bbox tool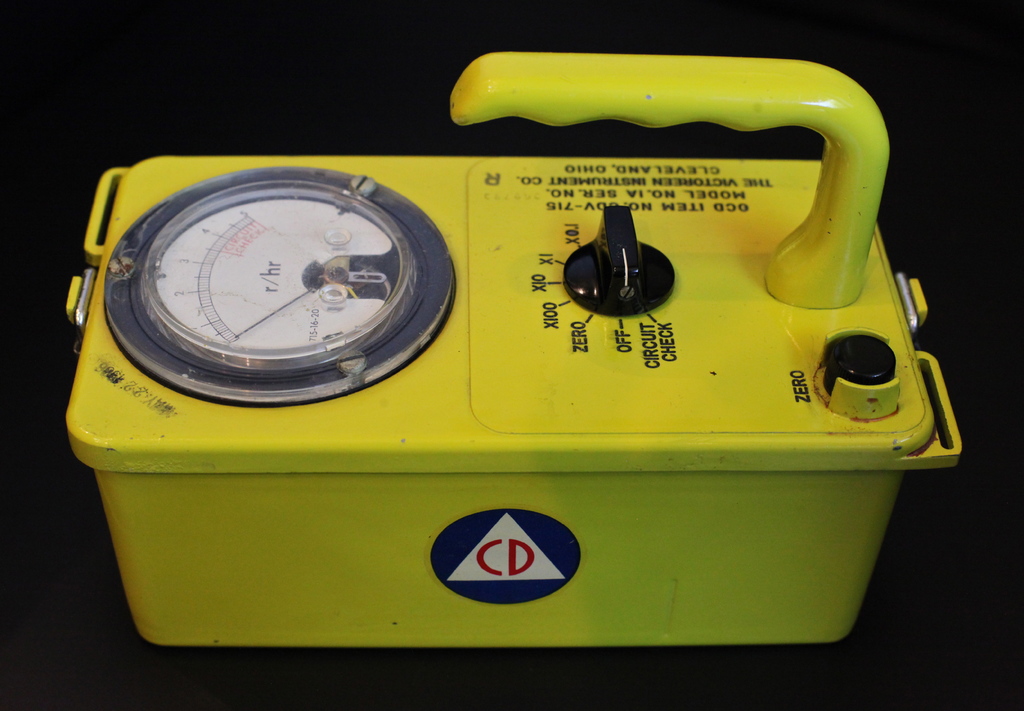
(89, 54, 859, 699)
